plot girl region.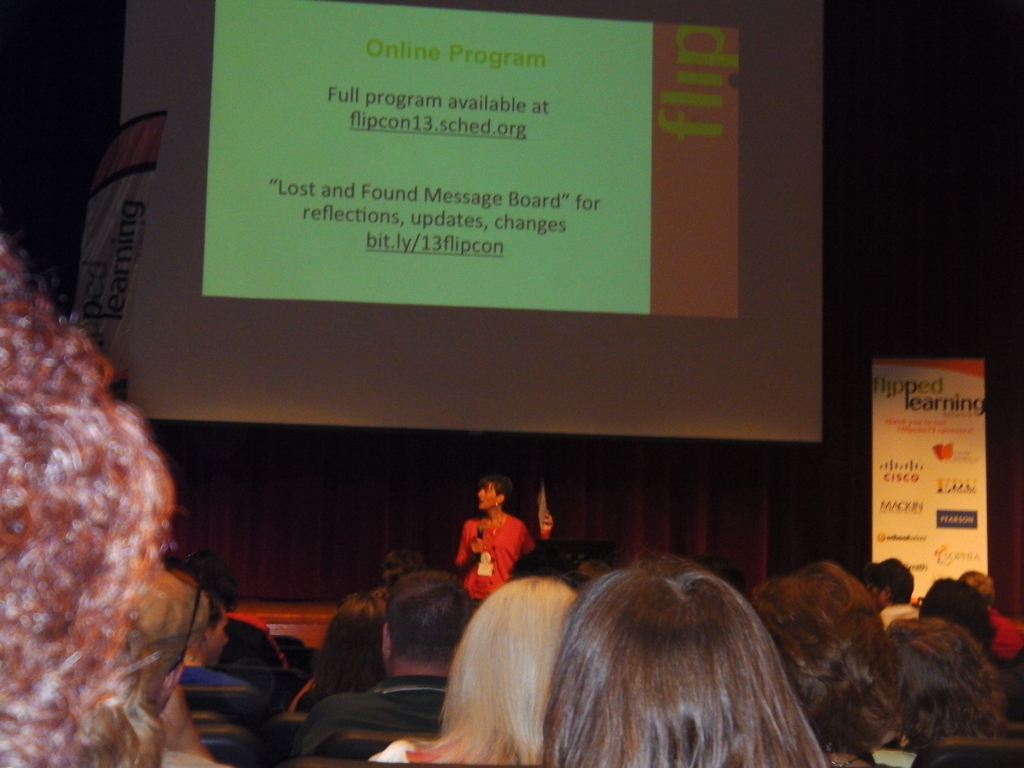
Plotted at box(894, 620, 992, 756).
